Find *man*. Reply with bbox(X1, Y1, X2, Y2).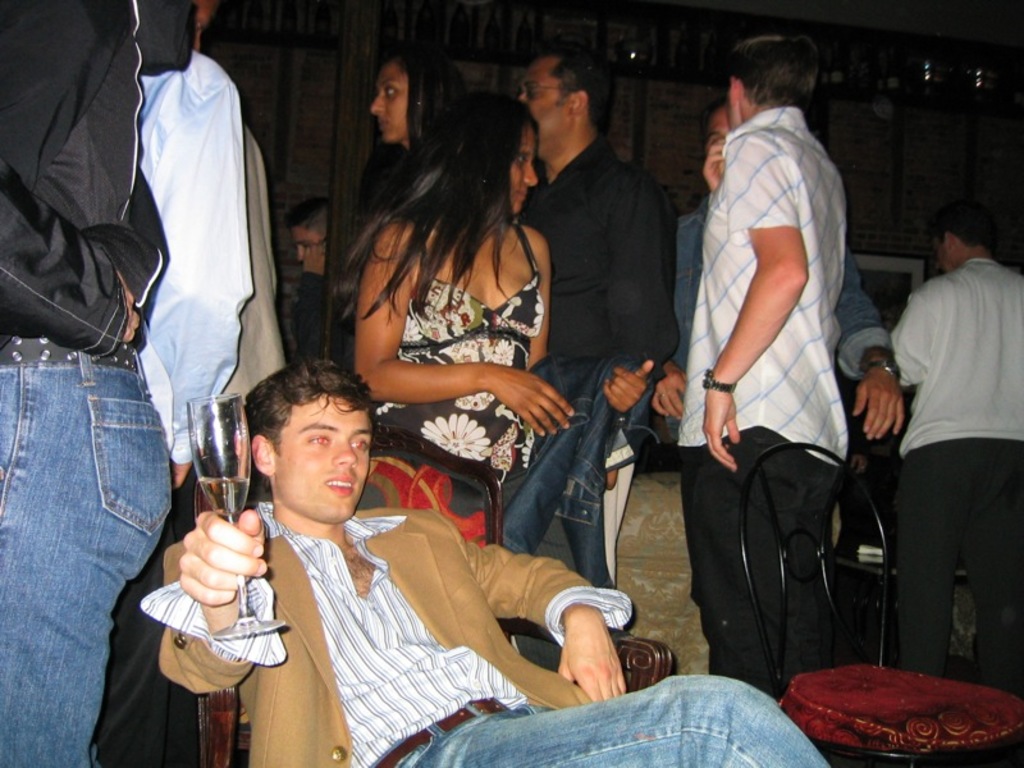
bbox(892, 206, 1023, 690).
